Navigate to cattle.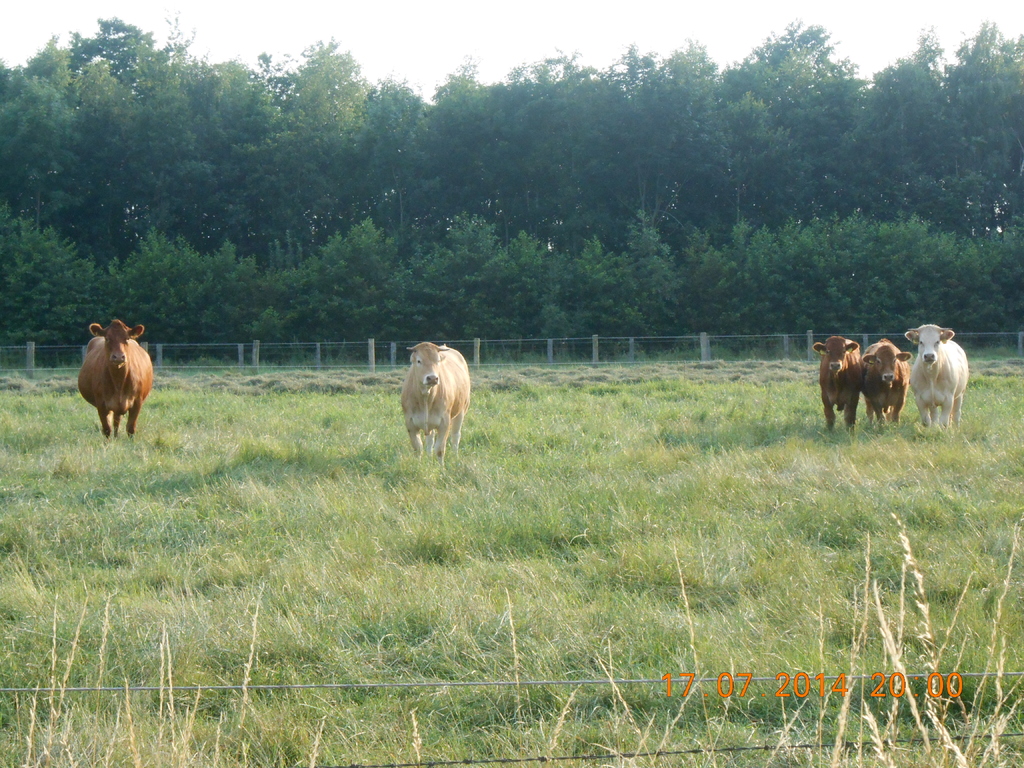
Navigation target: box=[860, 336, 908, 431].
